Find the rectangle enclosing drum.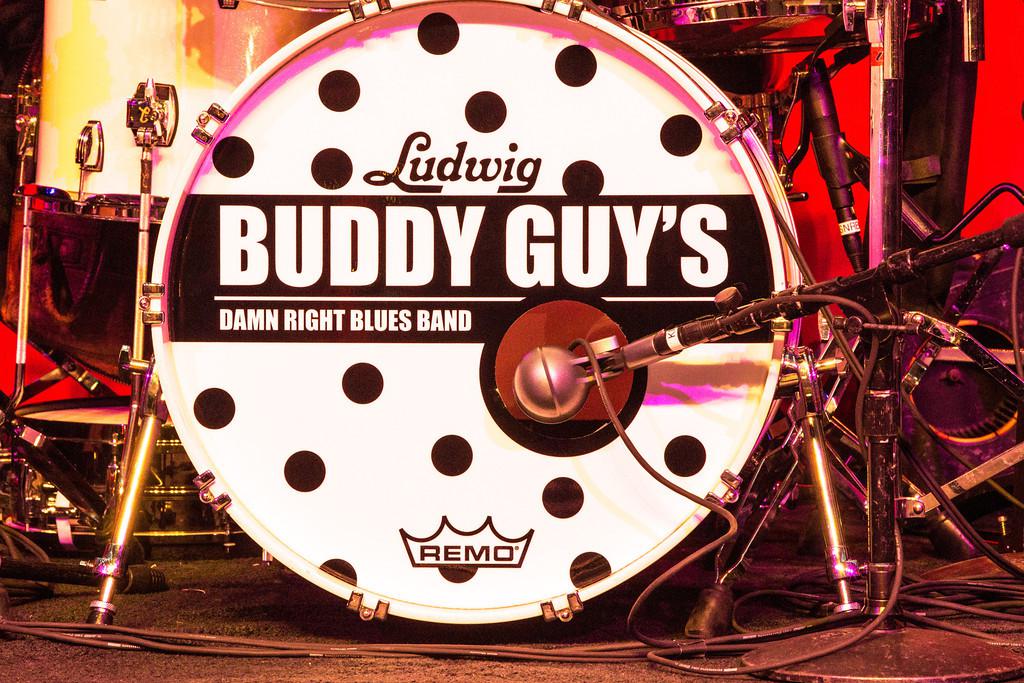
{"left": 582, "top": 0, "right": 868, "bottom": 55}.
